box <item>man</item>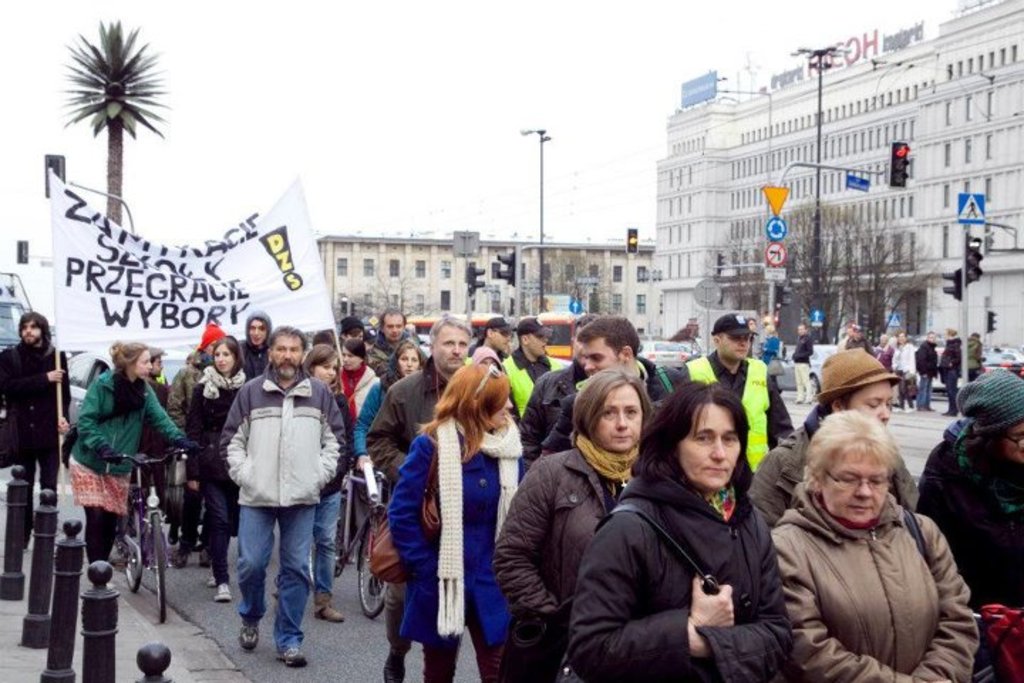
(364, 309, 478, 646)
